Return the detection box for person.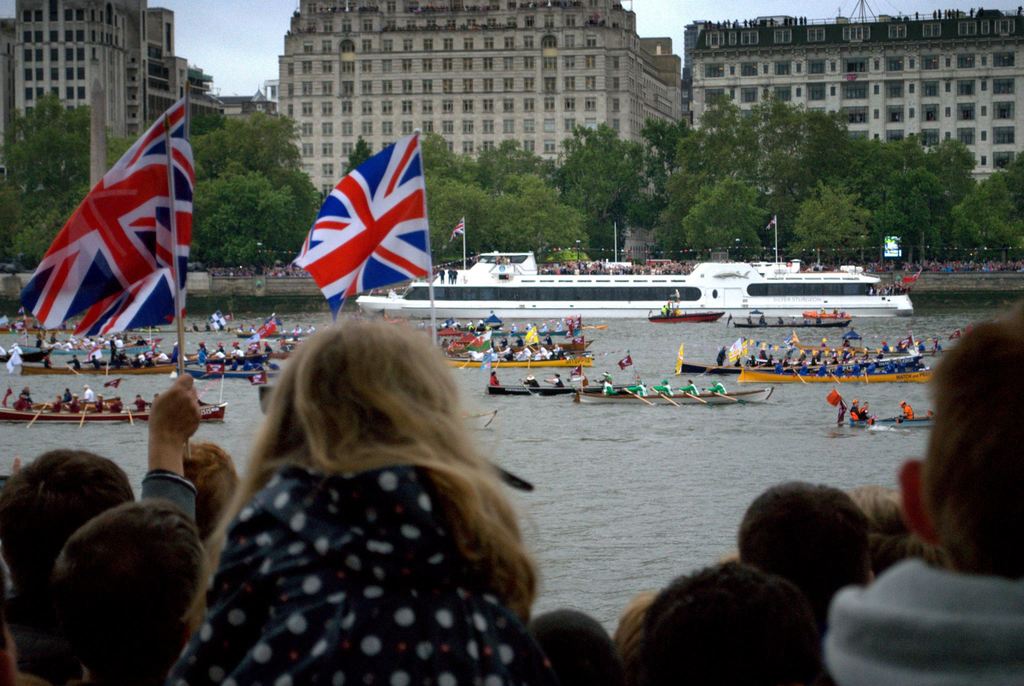
region(127, 395, 148, 412).
